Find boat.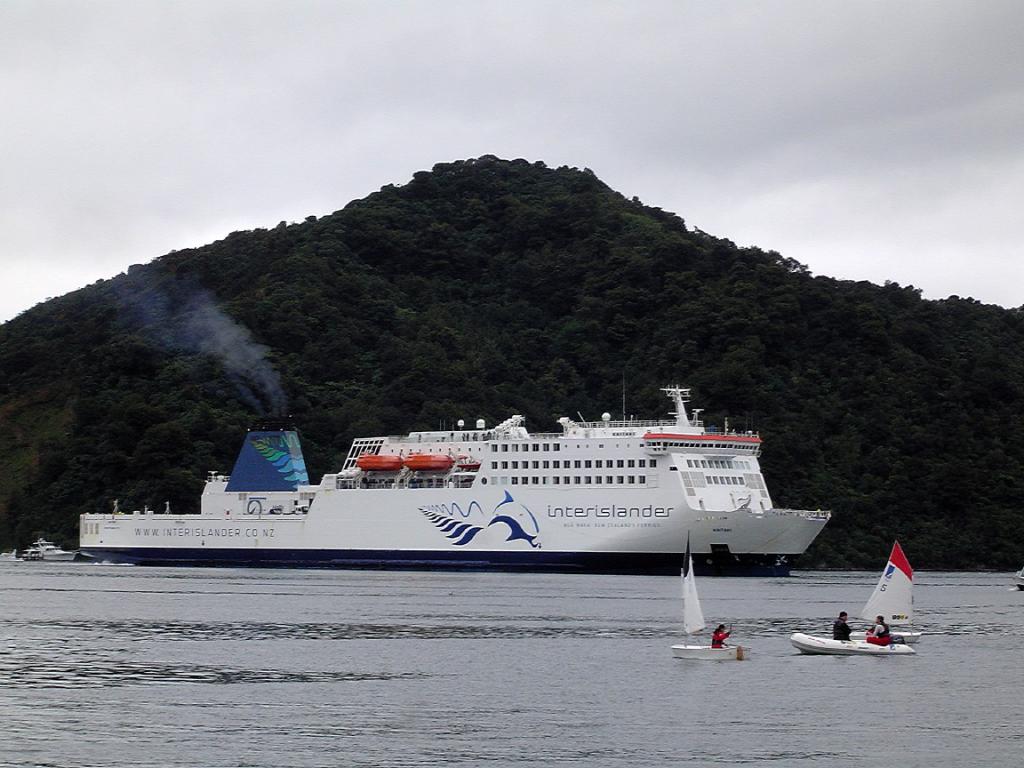
17/538/78/565.
